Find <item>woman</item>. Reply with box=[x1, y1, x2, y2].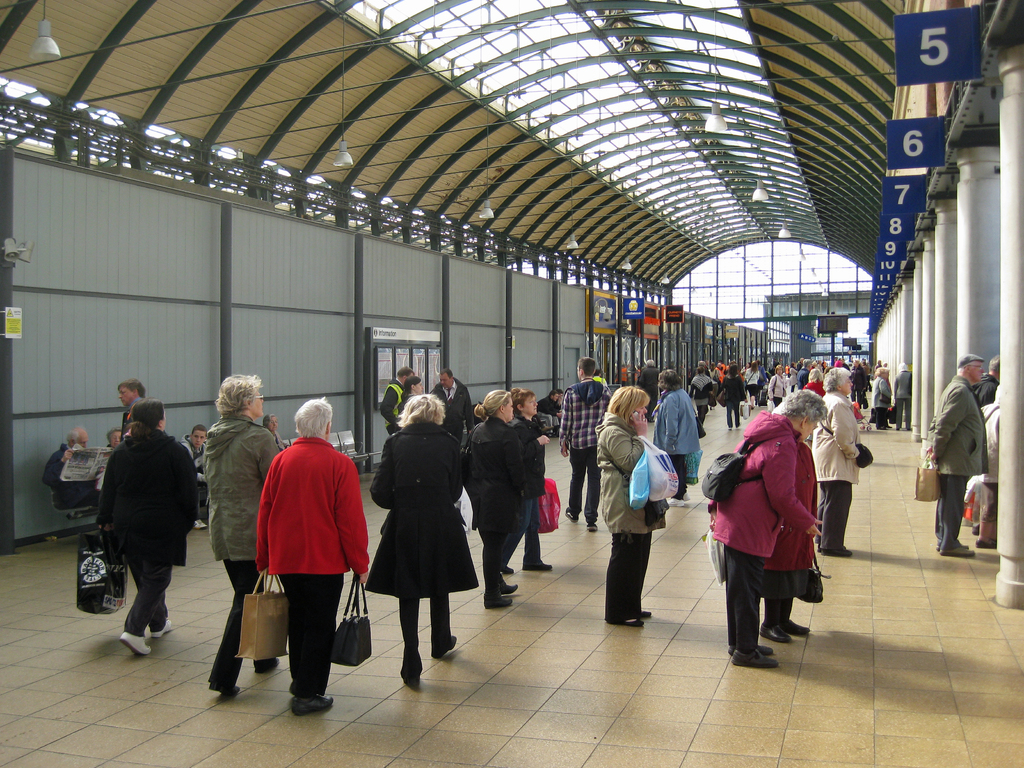
box=[870, 366, 894, 429].
